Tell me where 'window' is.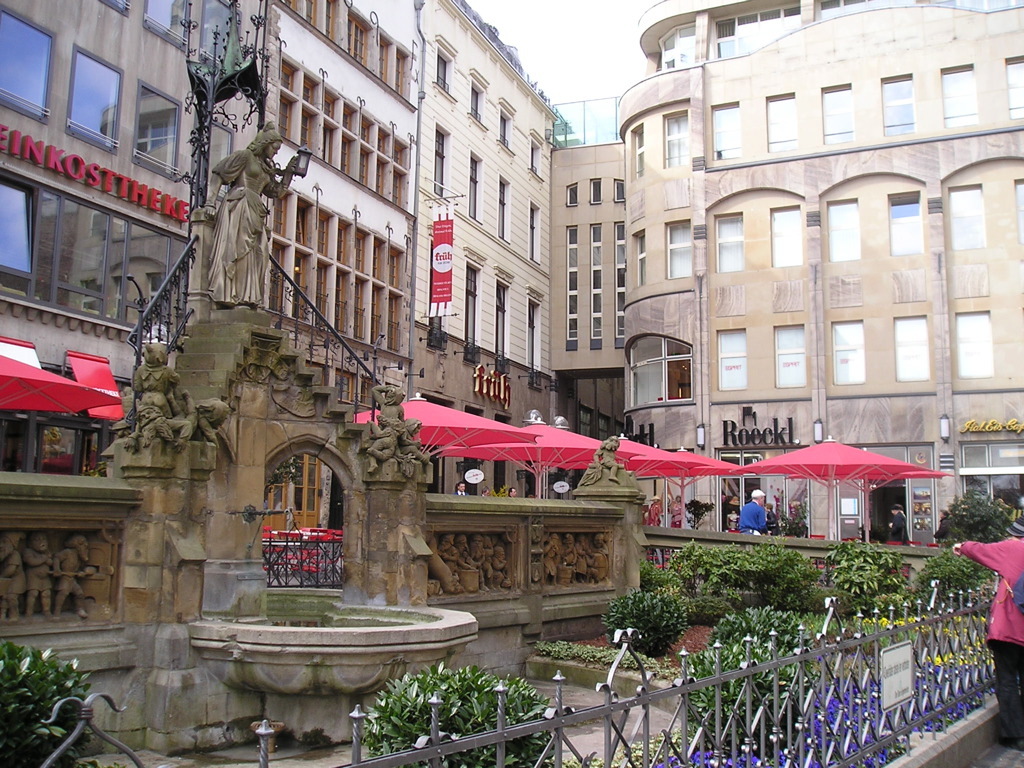
'window' is at {"left": 497, "top": 107, "right": 509, "bottom": 153}.
